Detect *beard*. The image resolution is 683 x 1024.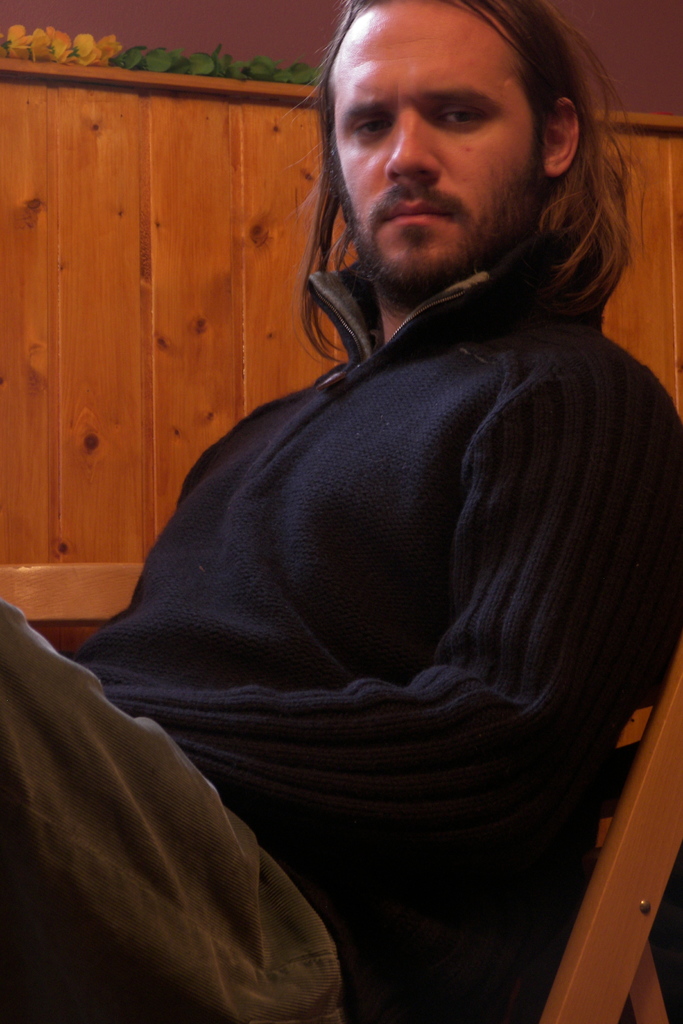
detection(354, 112, 584, 275).
